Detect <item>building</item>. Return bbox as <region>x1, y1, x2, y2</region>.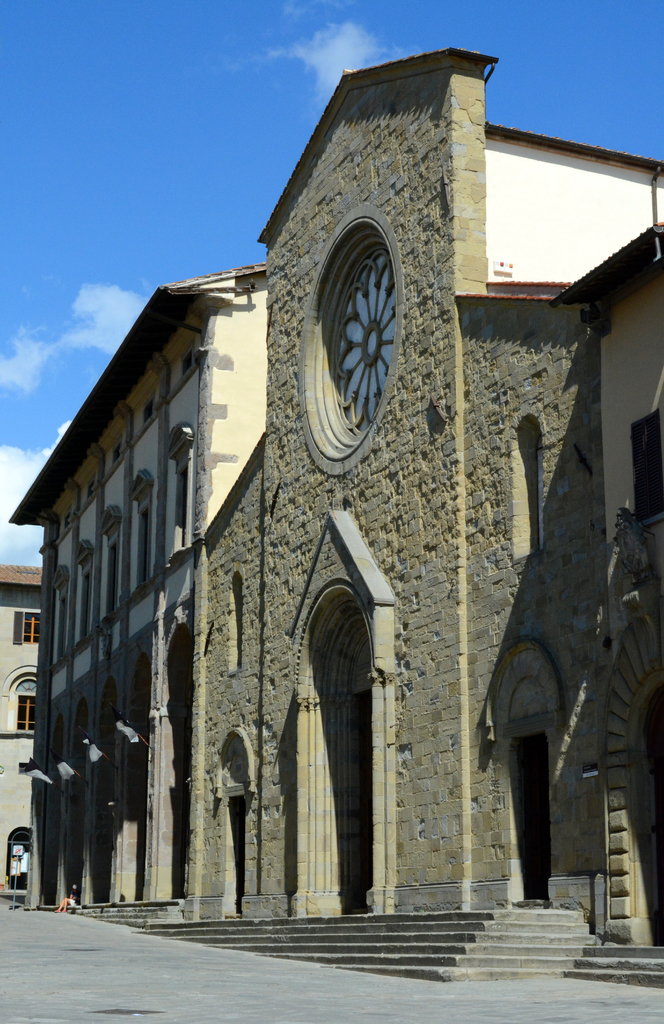
<region>166, 70, 600, 945</region>.
